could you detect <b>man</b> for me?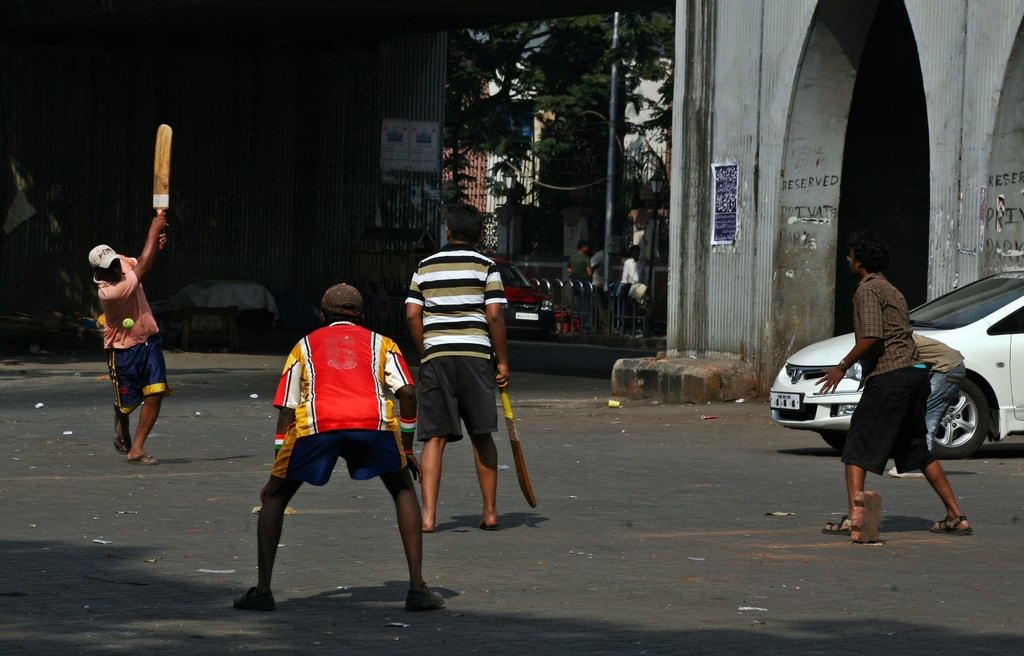
Detection result: {"left": 401, "top": 202, "right": 514, "bottom": 524}.
